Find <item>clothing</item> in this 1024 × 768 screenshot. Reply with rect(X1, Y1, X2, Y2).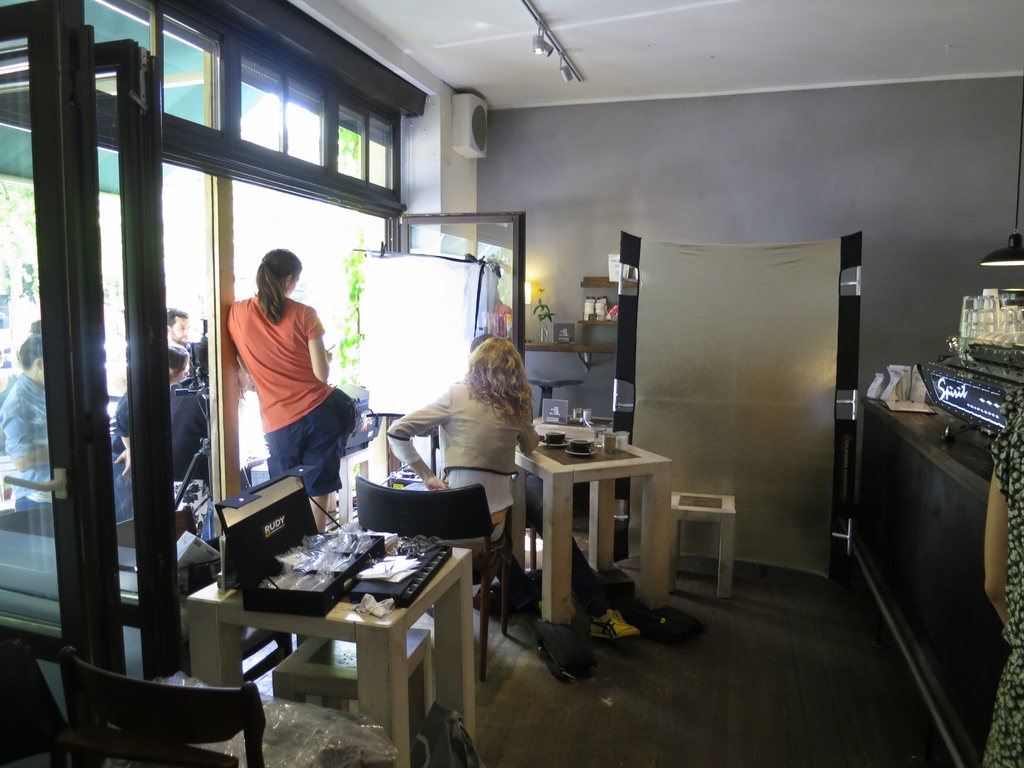
rect(220, 268, 342, 497).
